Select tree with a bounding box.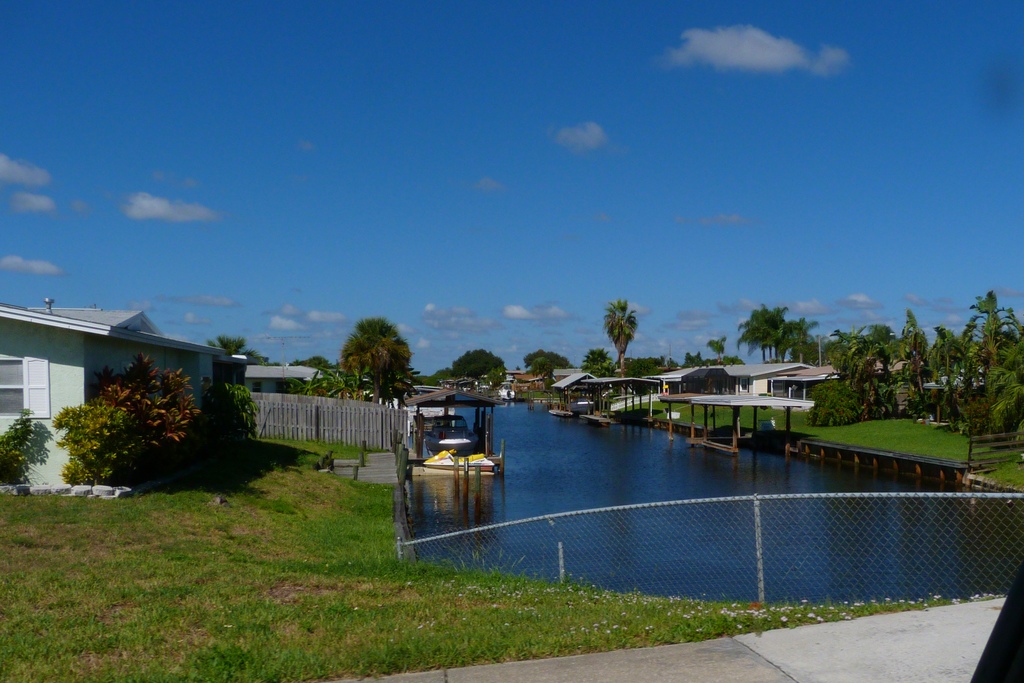
(x1=615, y1=348, x2=669, y2=382).
